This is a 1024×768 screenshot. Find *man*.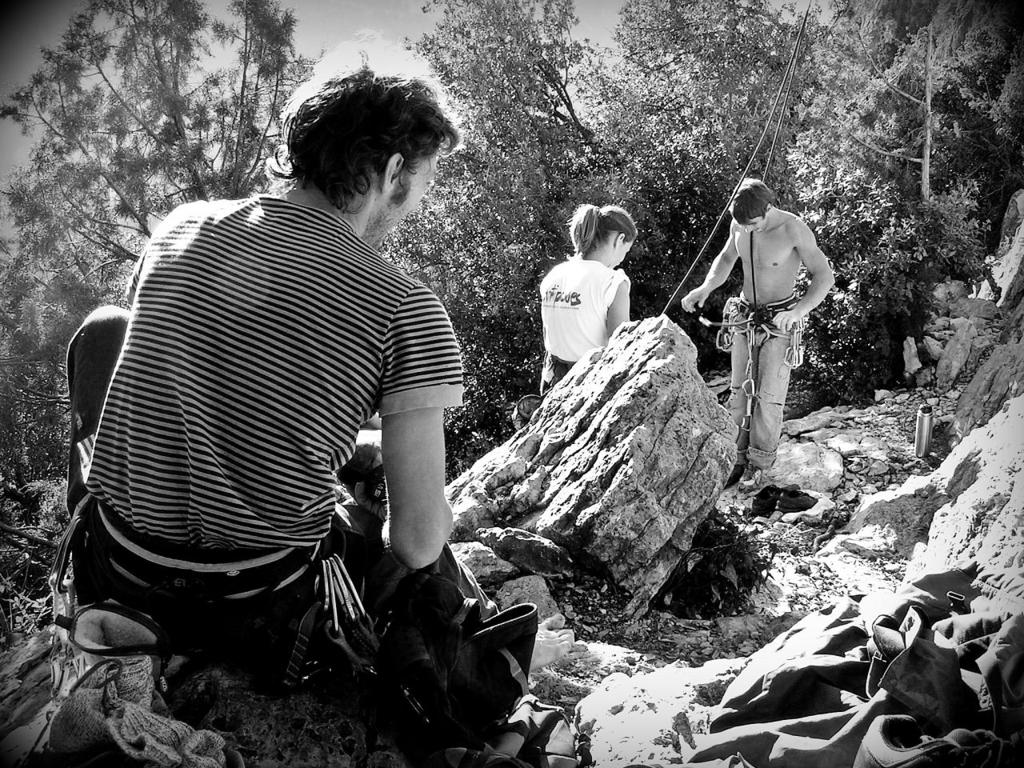
Bounding box: 65:26:465:666.
